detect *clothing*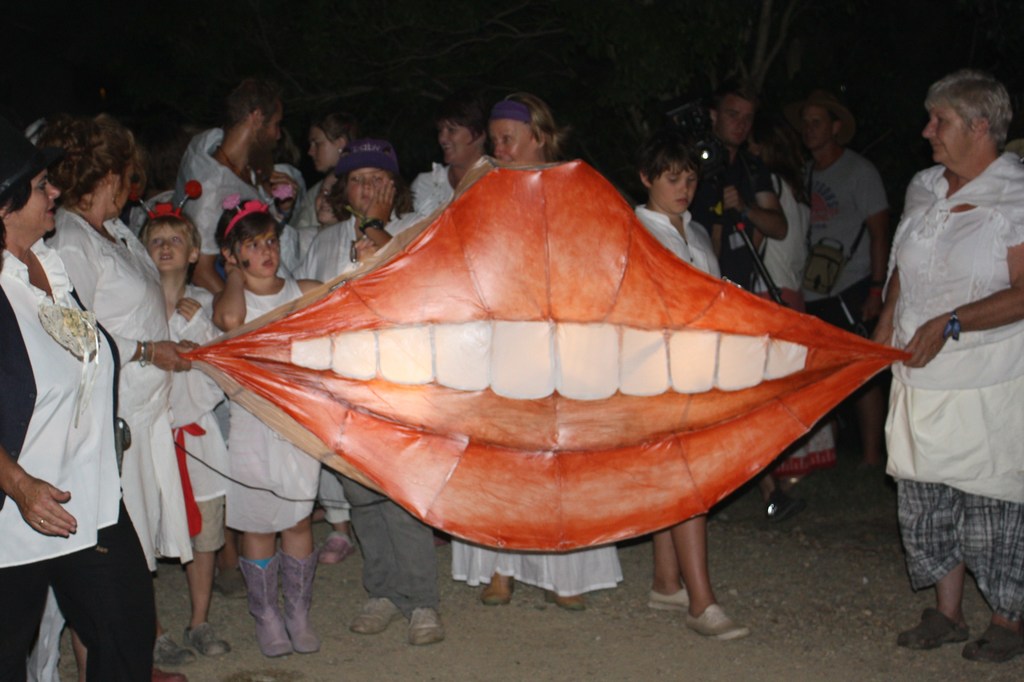
403 158 457 225
